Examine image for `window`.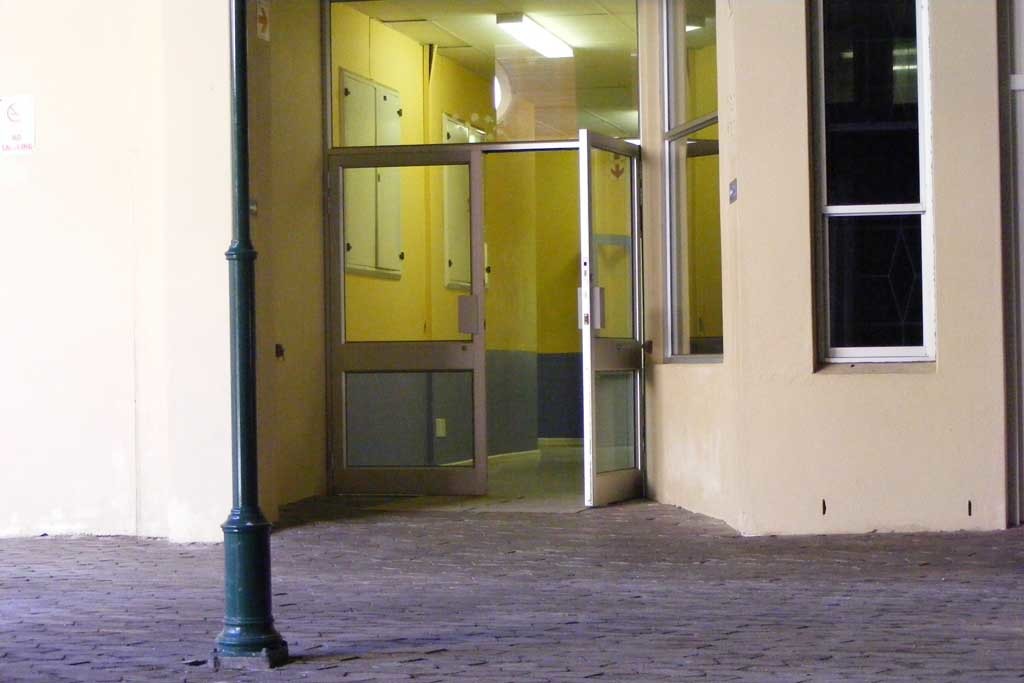
Examination result: BBox(797, 11, 954, 396).
